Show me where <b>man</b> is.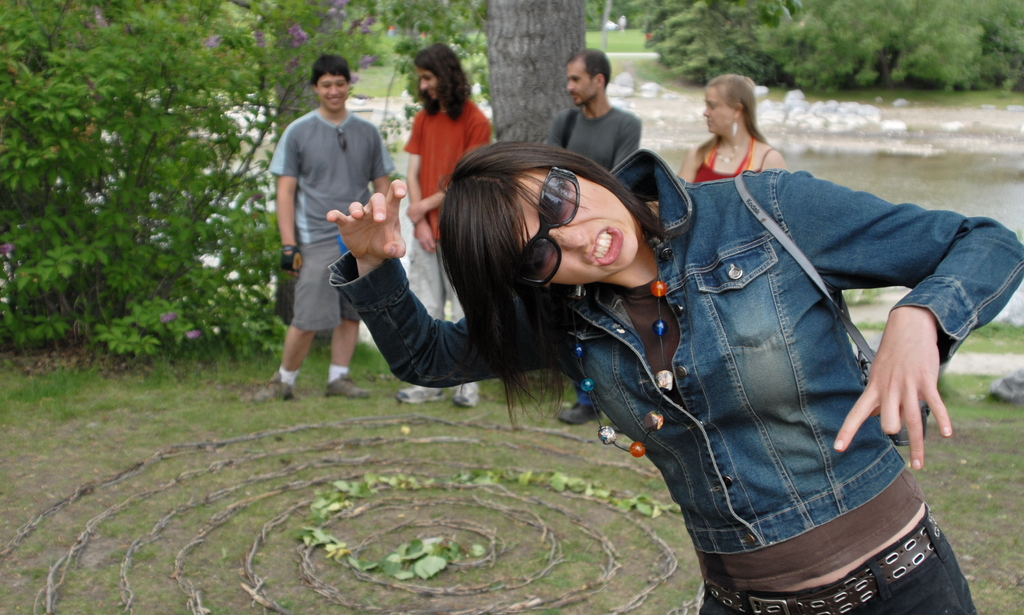
<b>man</b> is at Rect(408, 37, 494, 419).
